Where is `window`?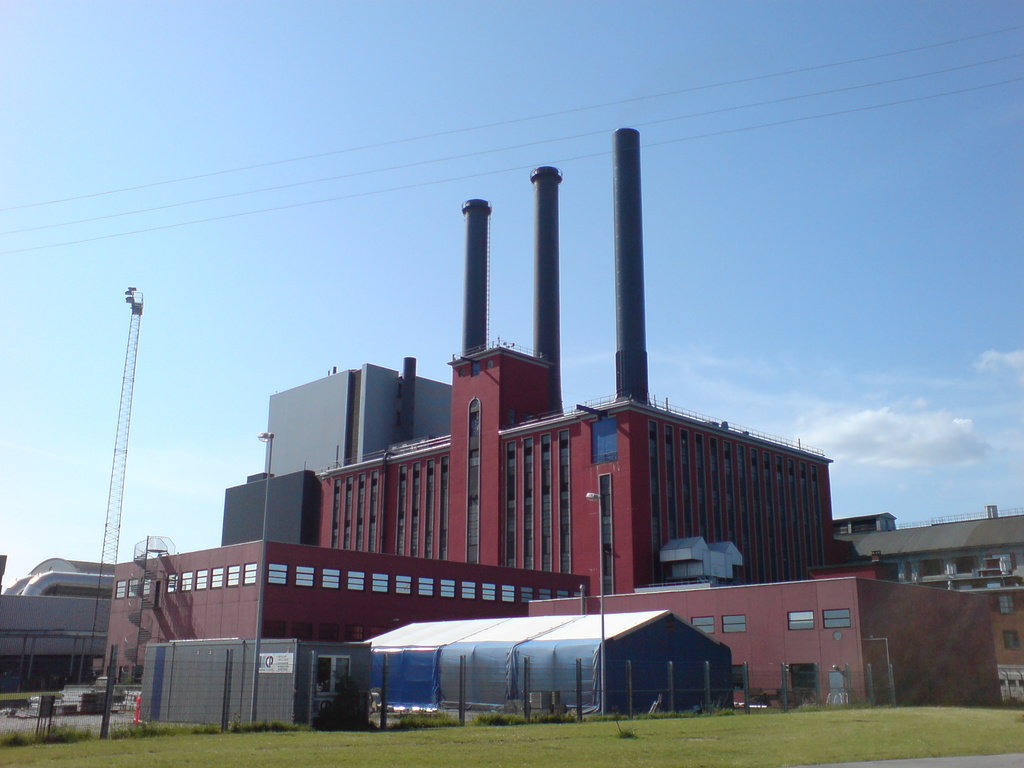
Rect(520, 588, 536, 604).
